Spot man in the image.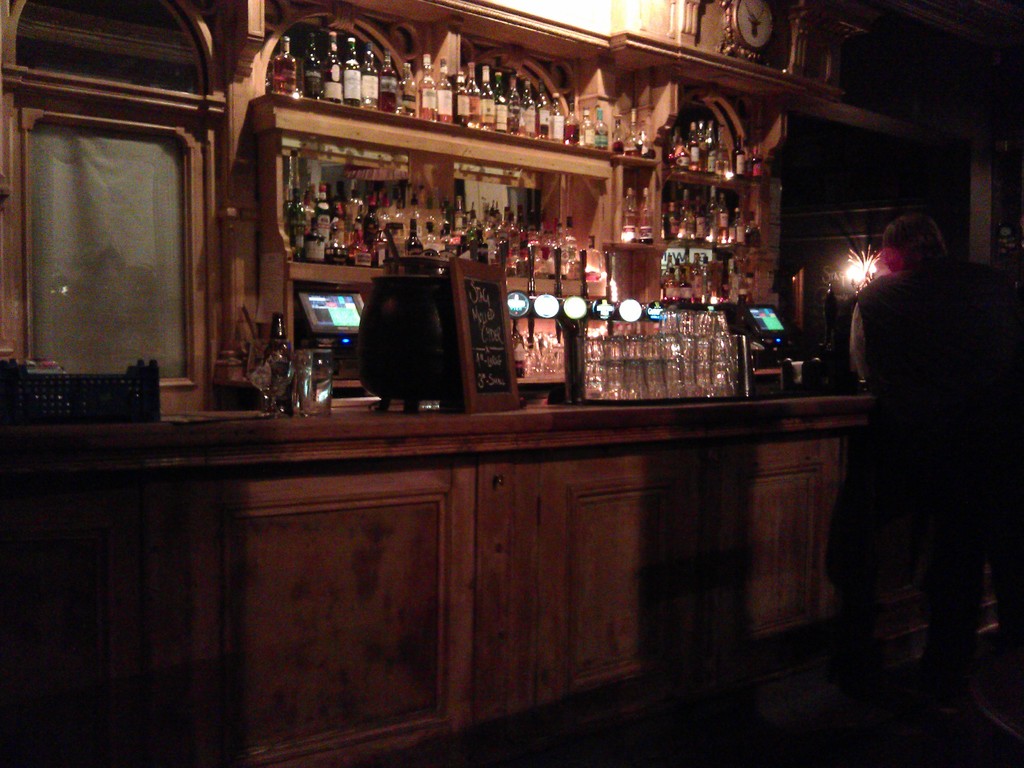
man found at left=821, top=210, right=1023, bottom=680.
